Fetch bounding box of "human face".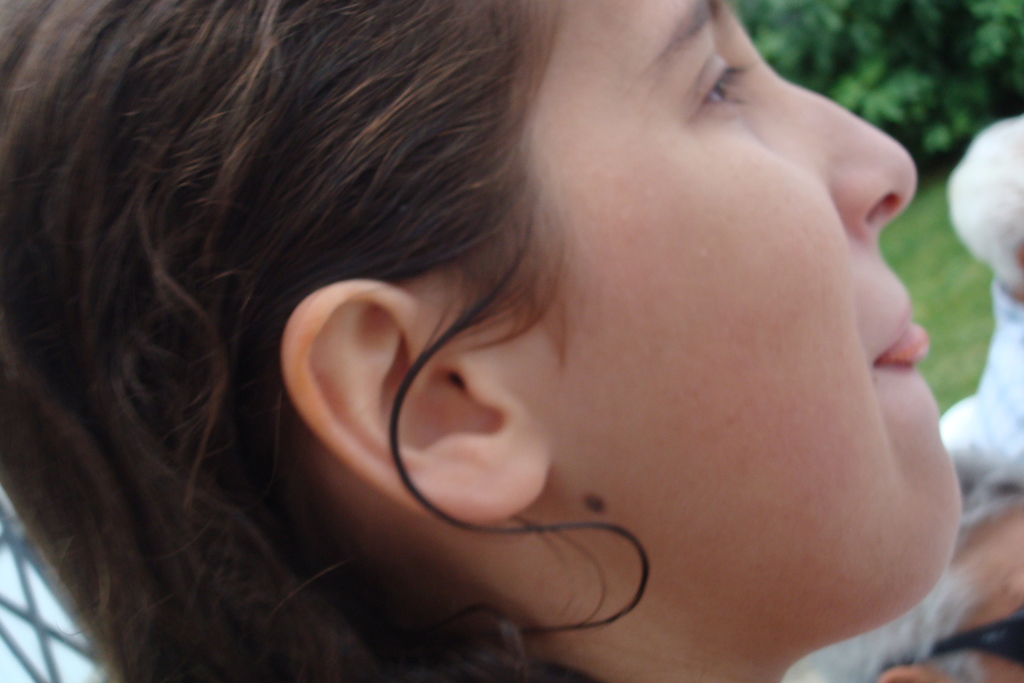
Bbox: x1=548, y1=0, x2=968, y2=664.
